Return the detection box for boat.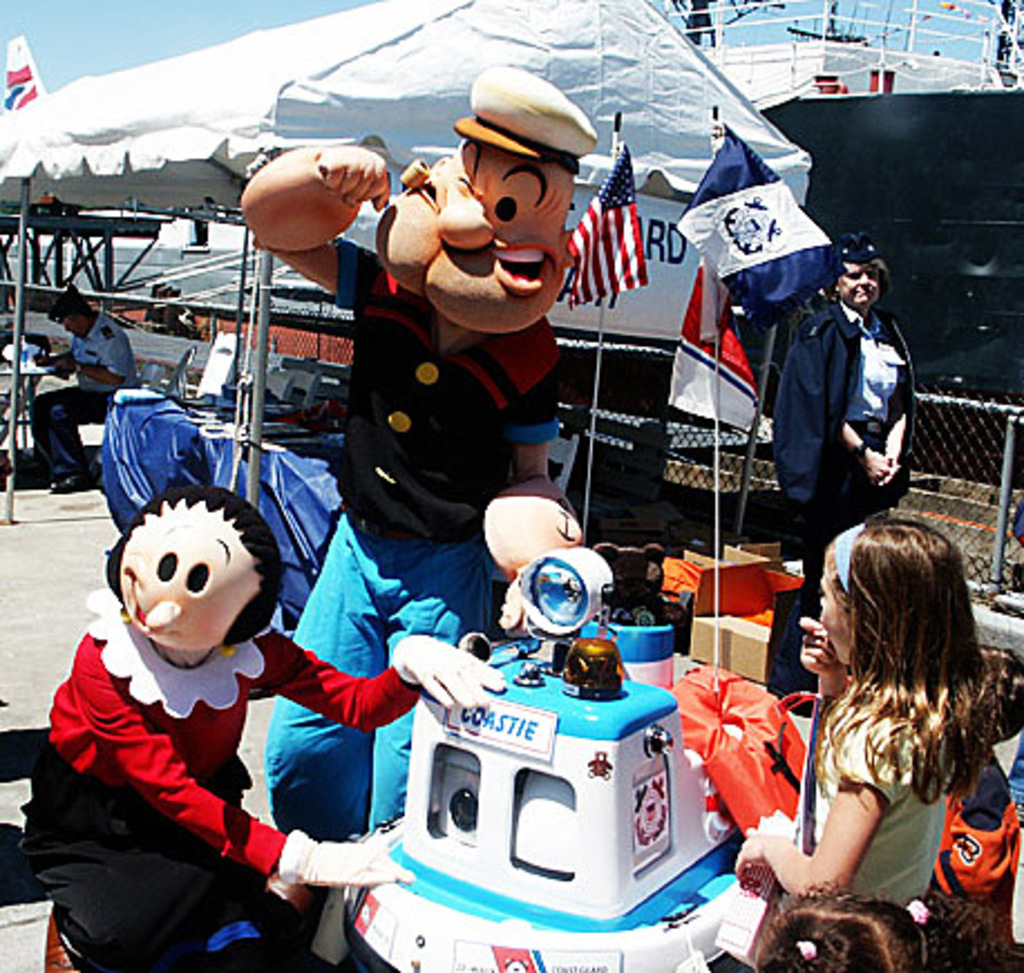
select_region(669, 0, 1022, 376).
